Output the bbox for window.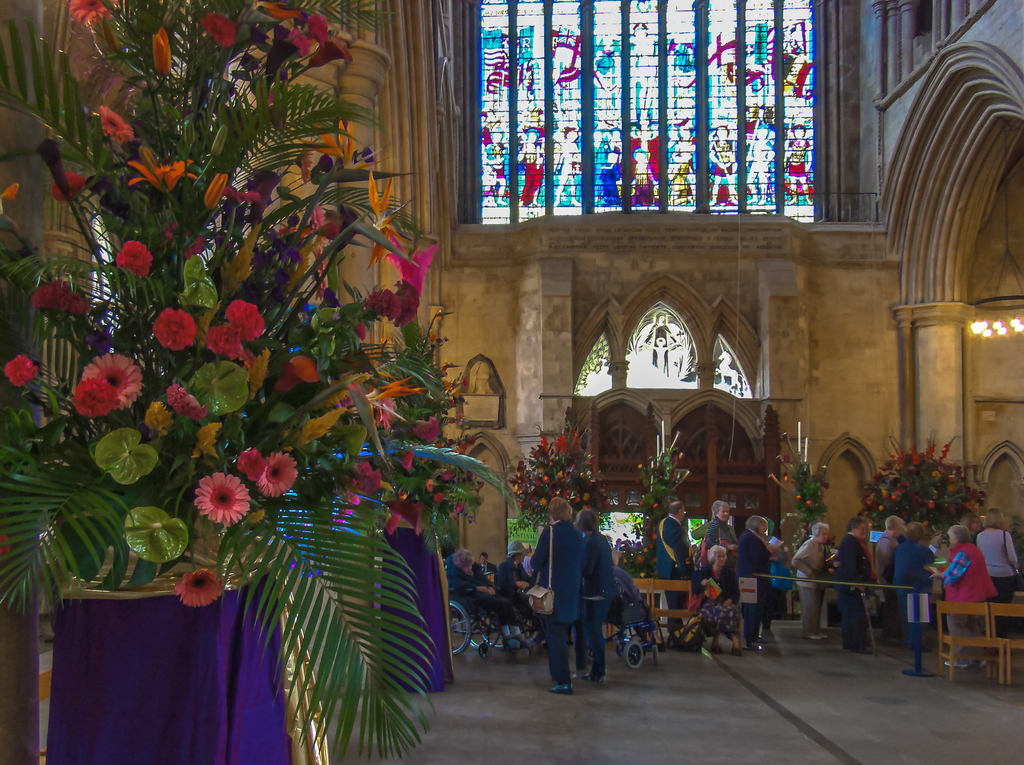
bbox=[438, 1, 849, 239].
